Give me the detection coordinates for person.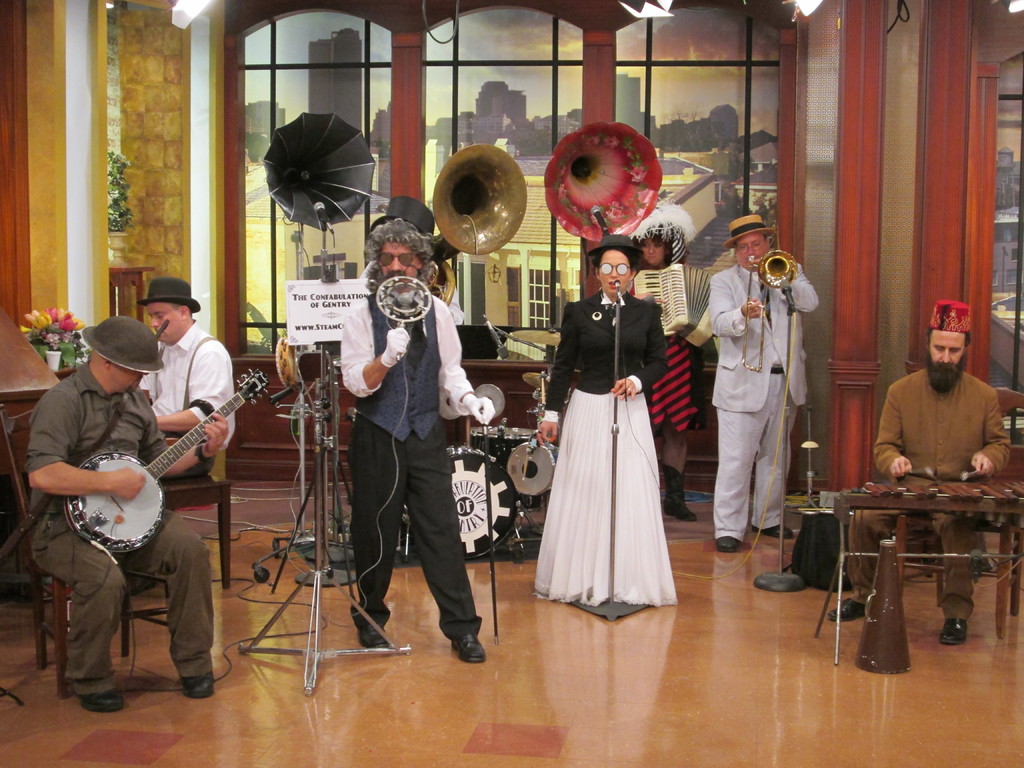
[left=20, top=312, right=230, bottom=715].
